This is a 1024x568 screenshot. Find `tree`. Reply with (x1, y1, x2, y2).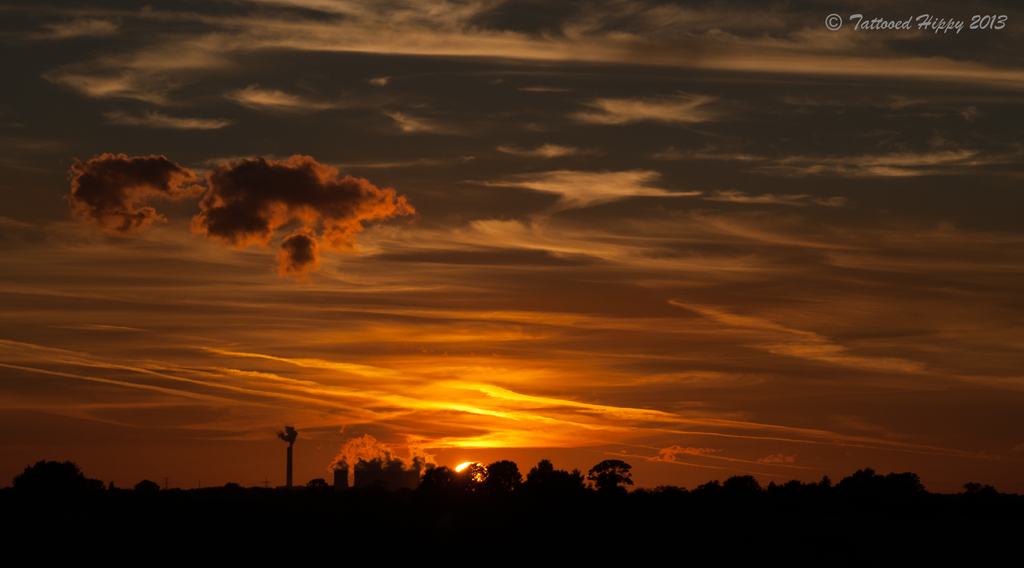
(123, 482, 158, 499).
